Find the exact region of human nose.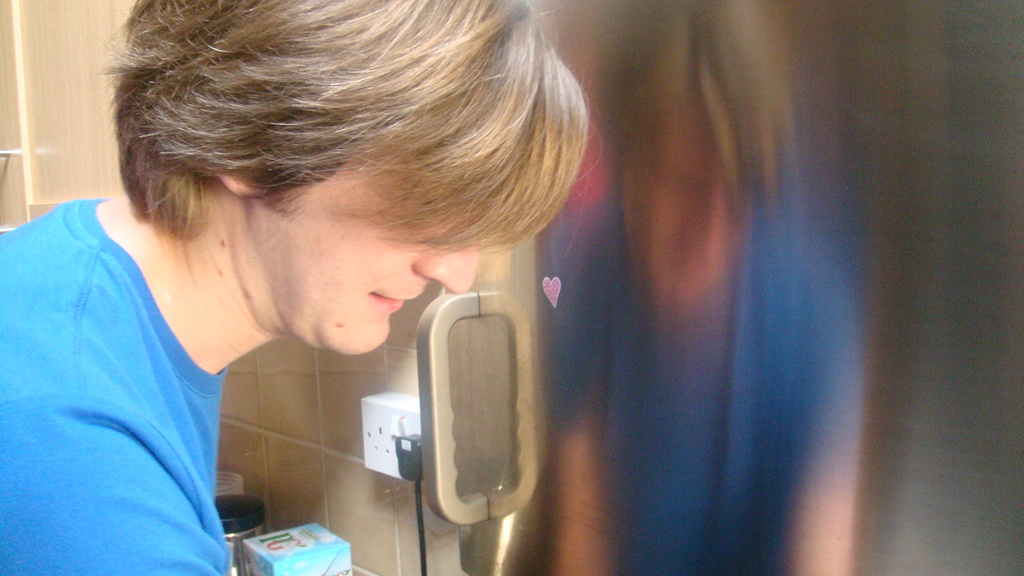
Exact region: crop(410, 241, 479, 294).
